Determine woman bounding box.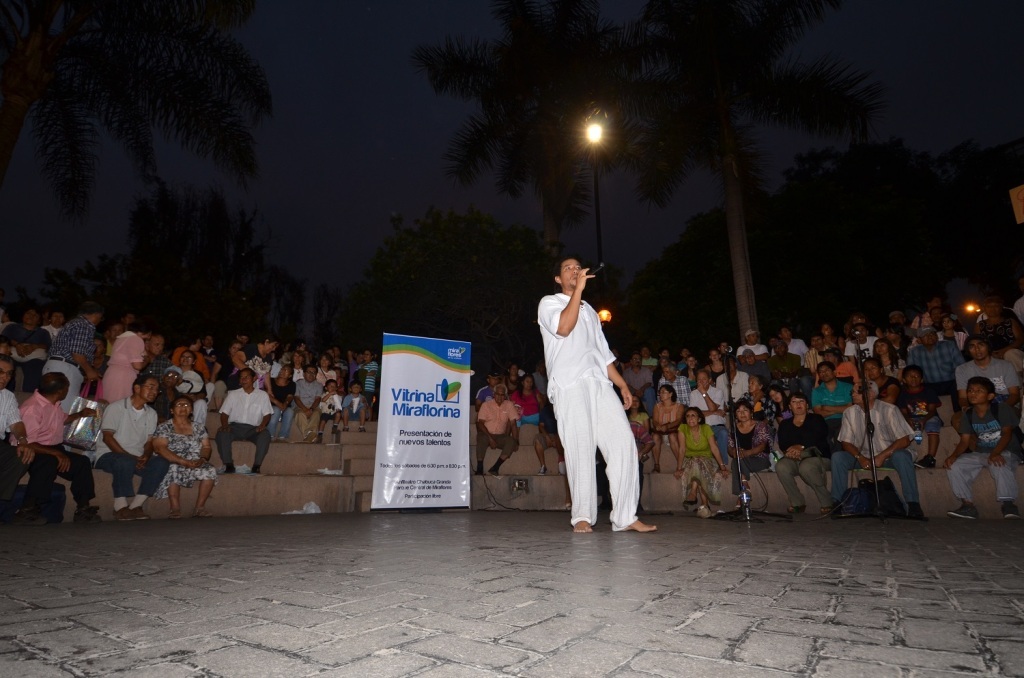
Determined: box(770, 386, 795, 425).
